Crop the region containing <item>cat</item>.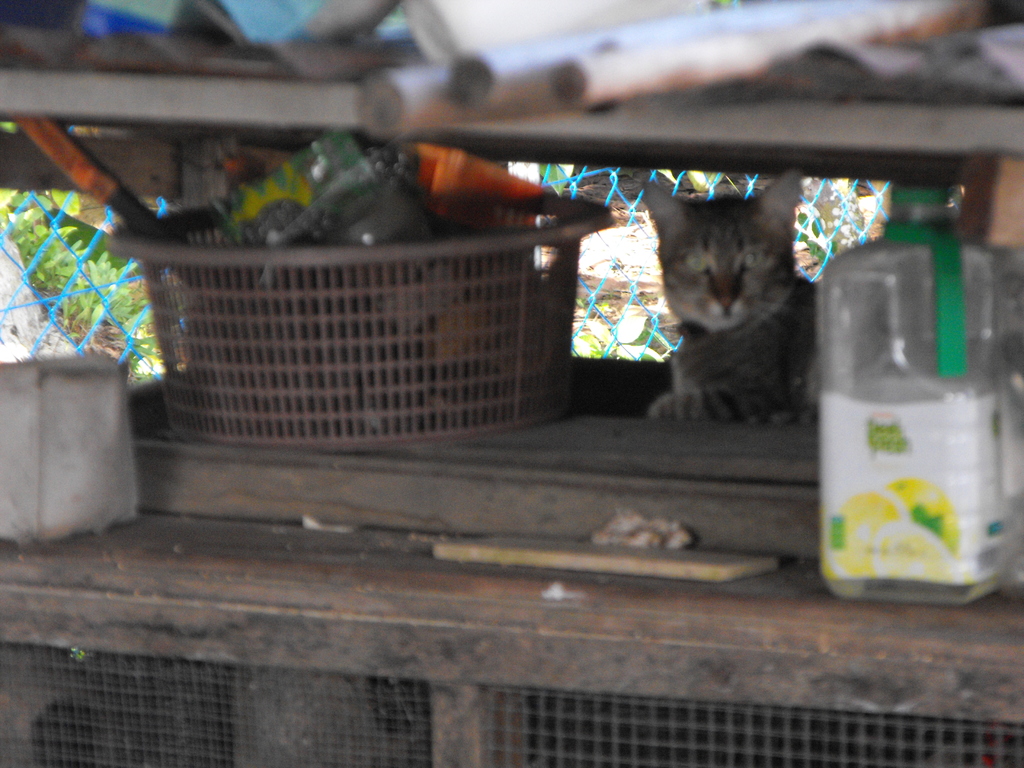
Crop region: (652, 179, 827, 437).
